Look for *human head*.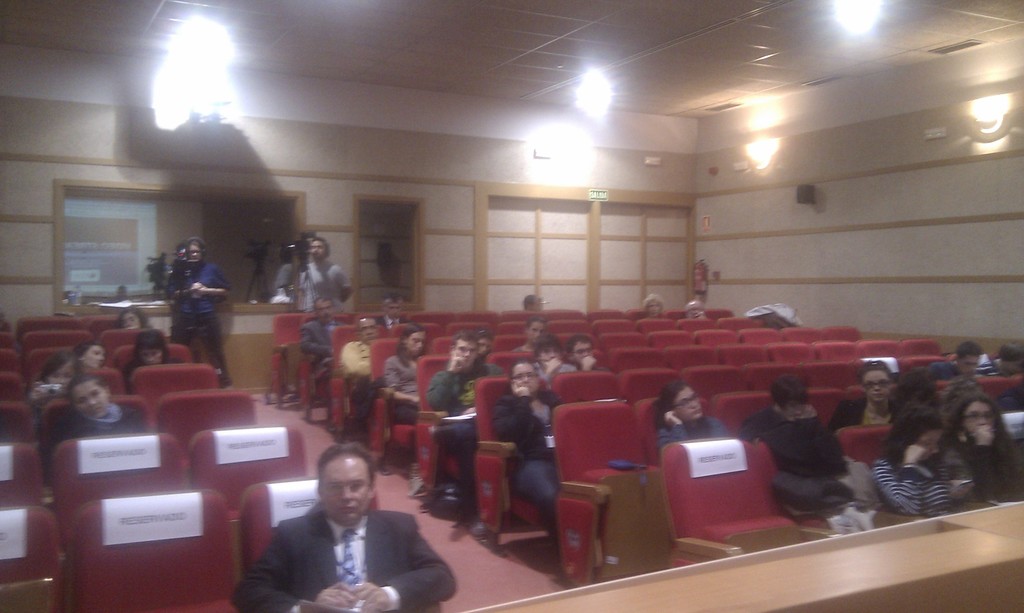
Found: bbox(379, 292, 405, 322).
